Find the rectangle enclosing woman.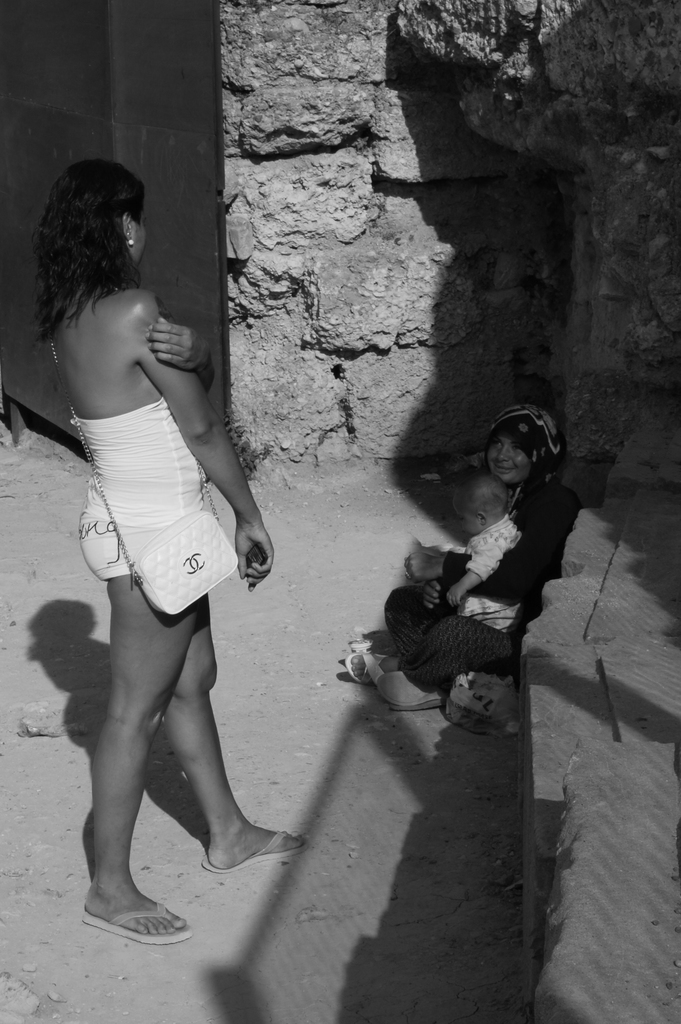
[340,406,582,714].
